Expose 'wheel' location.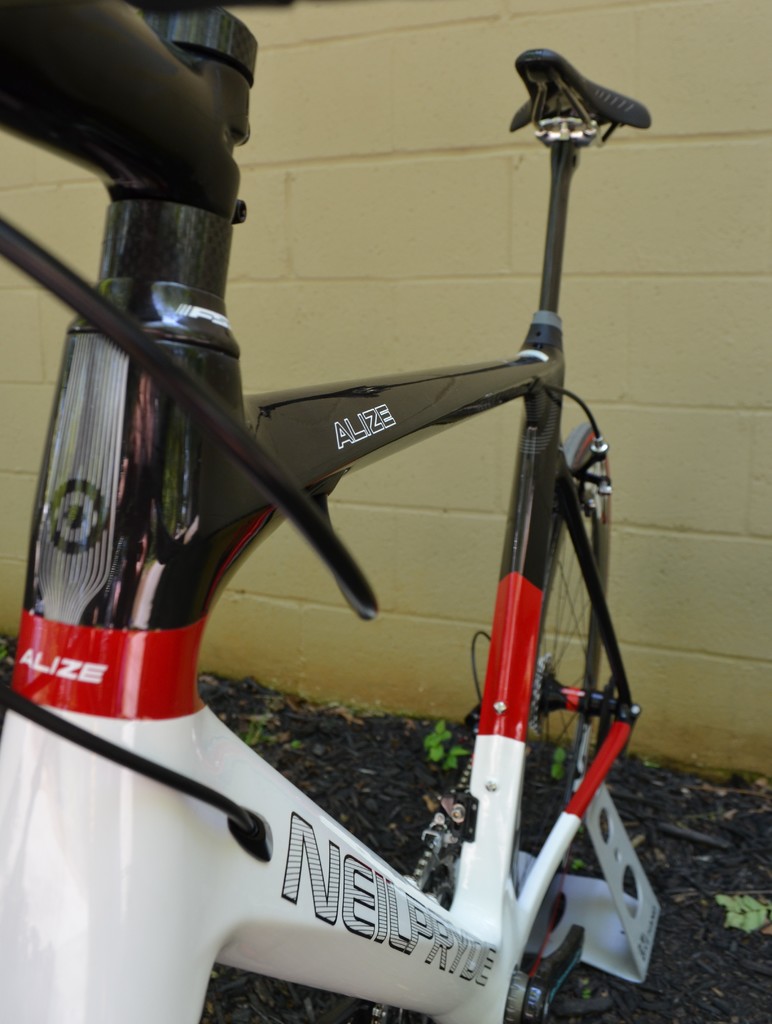
Exposed at 539, 420, 611, 998.
